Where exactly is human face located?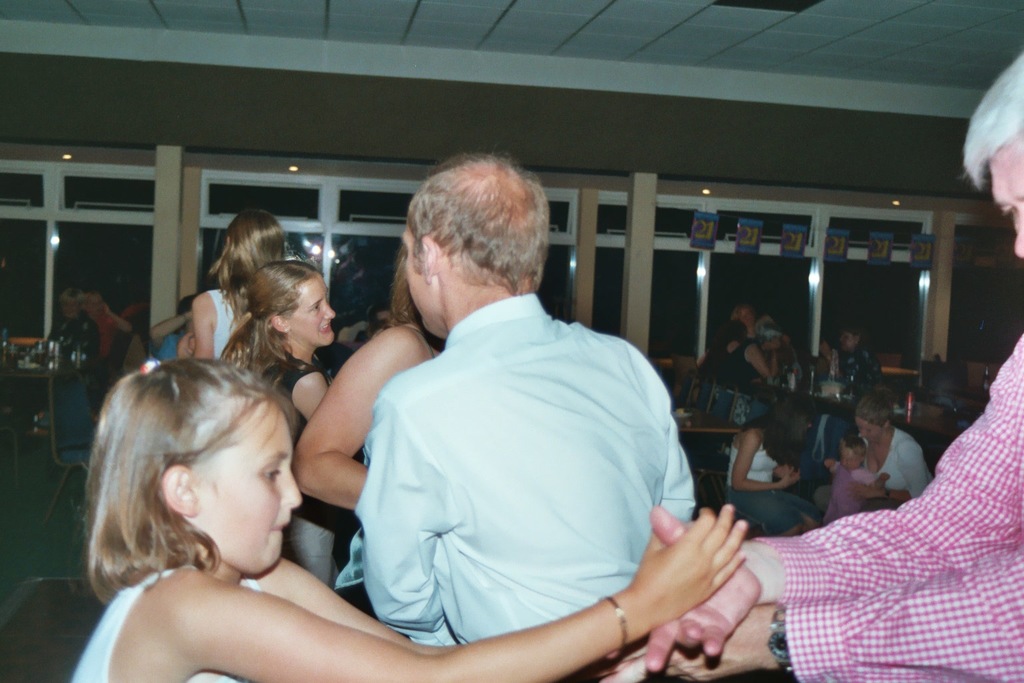
Its bounding box is crop(288, 277, 335, 344).
